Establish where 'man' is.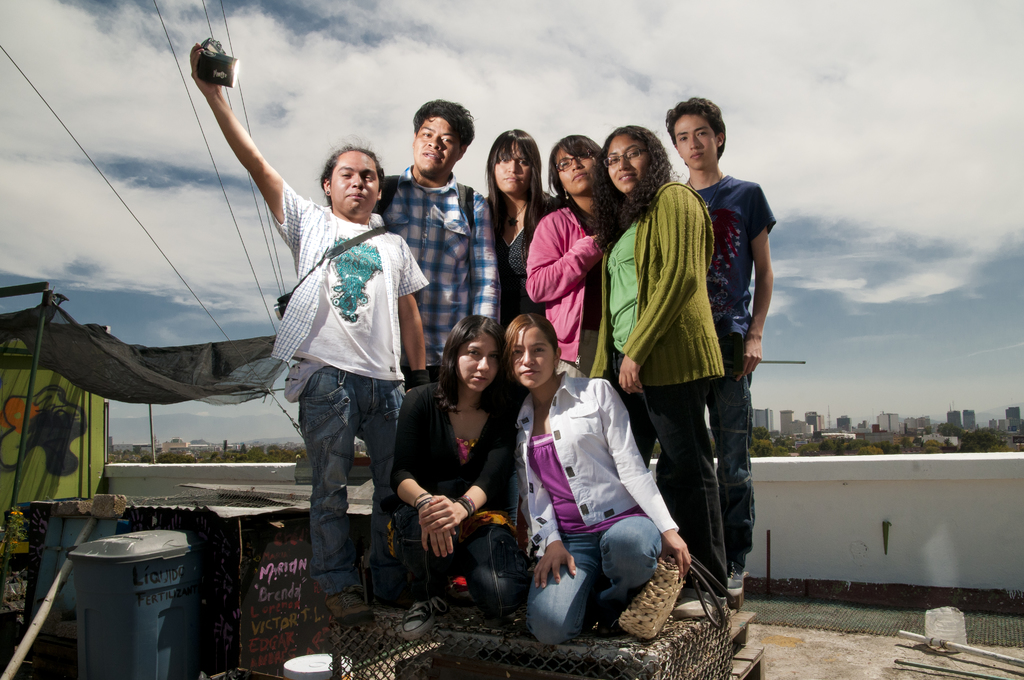
Established at <box>676,86,776,608</box>.
